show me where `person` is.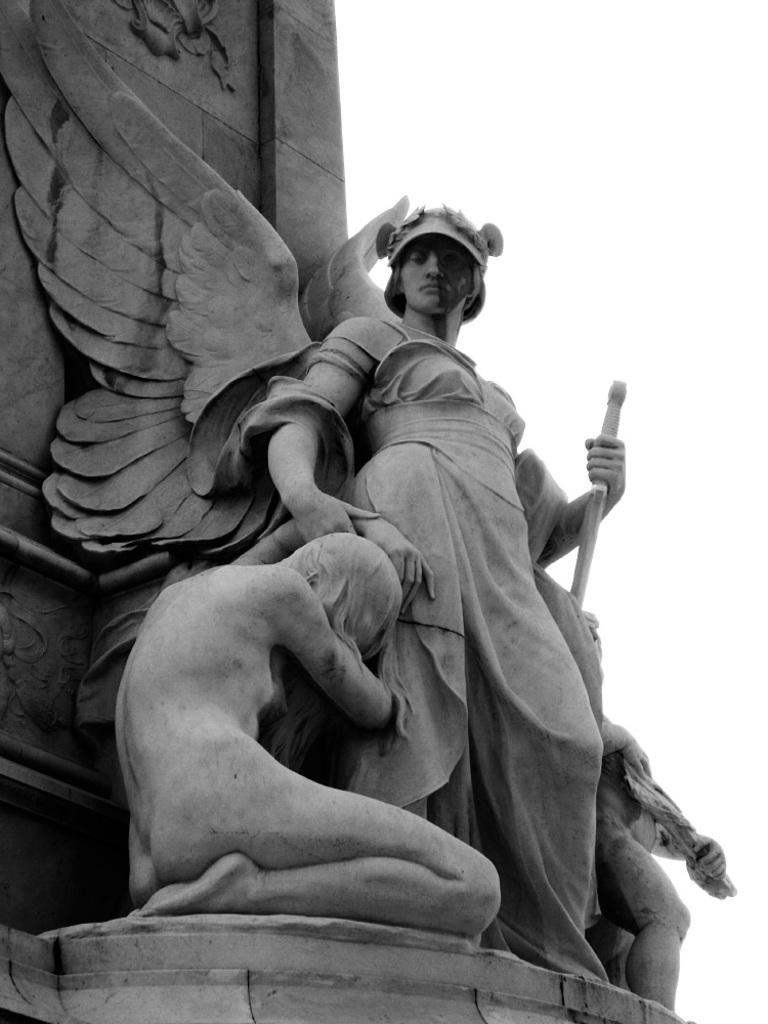
`person` is at (263,203,611,984).
